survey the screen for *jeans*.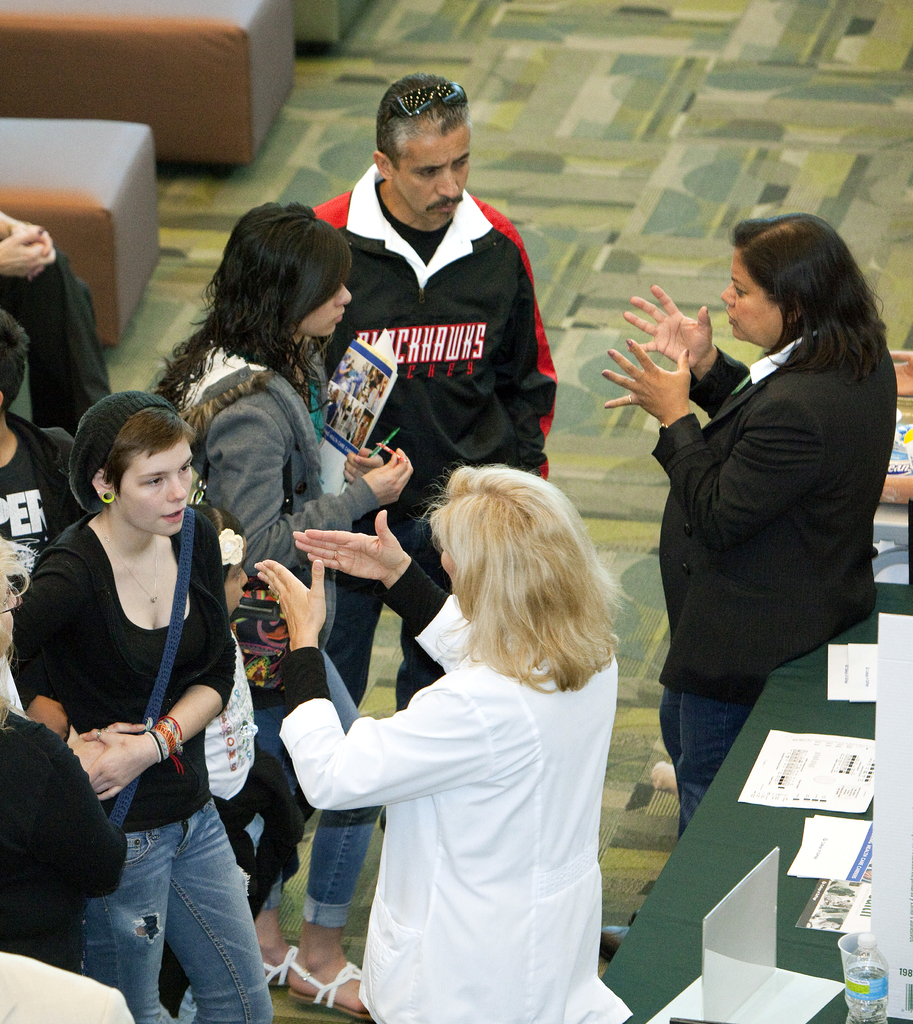
Survey found: rect(251, 644, 379, 931).
